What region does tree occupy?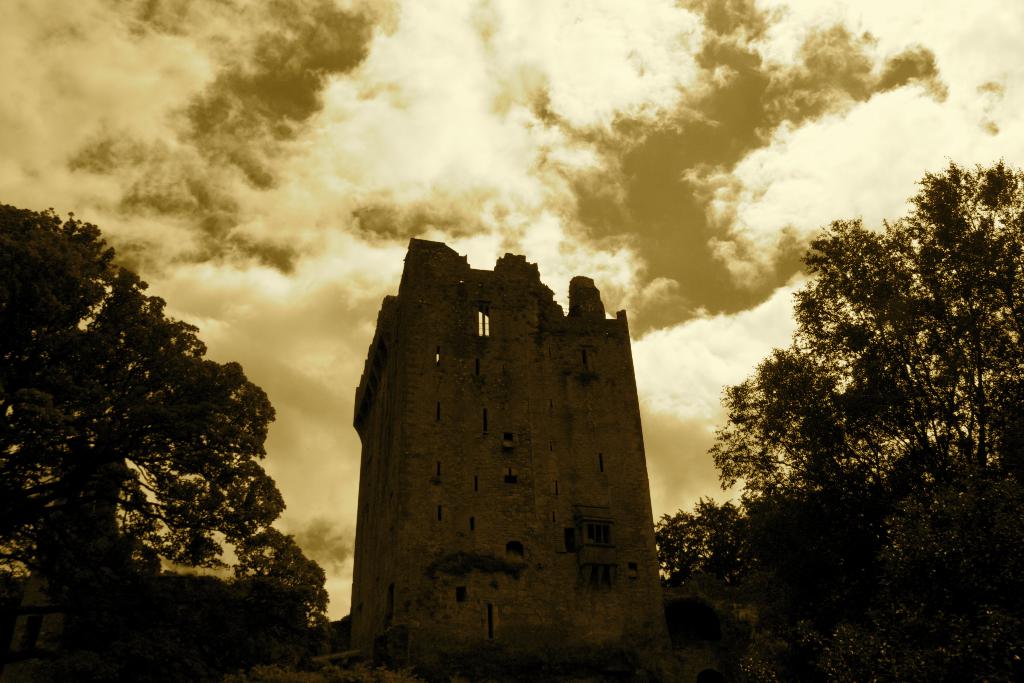
230,518,329,641.
